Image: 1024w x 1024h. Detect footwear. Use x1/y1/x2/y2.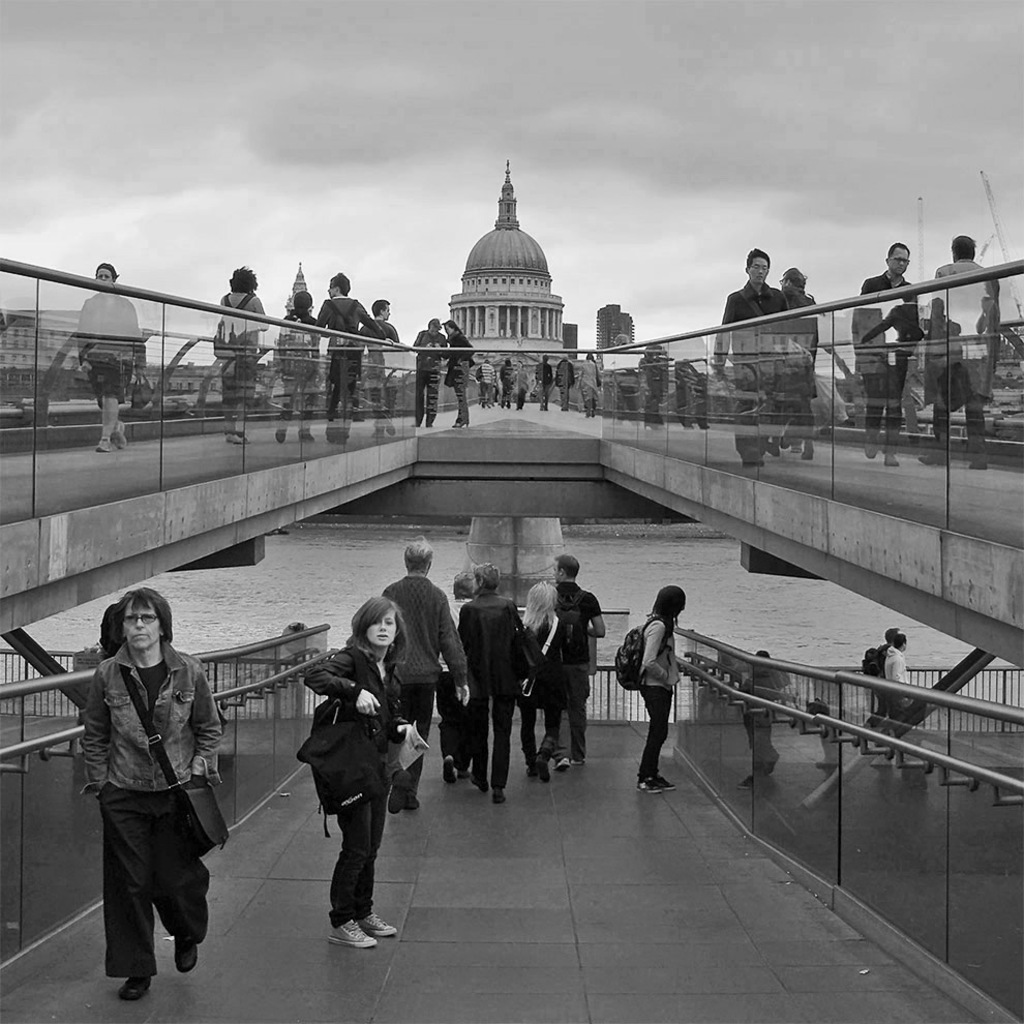
115/423/124/446.
